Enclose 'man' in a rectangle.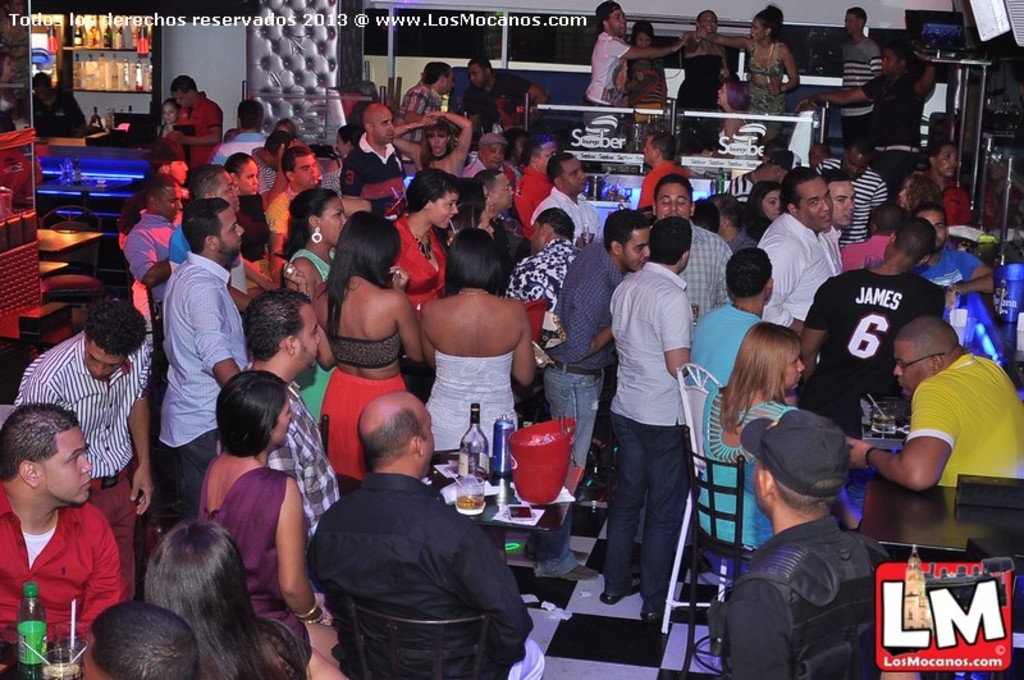
l=545, t=204, r=650, b=502.
